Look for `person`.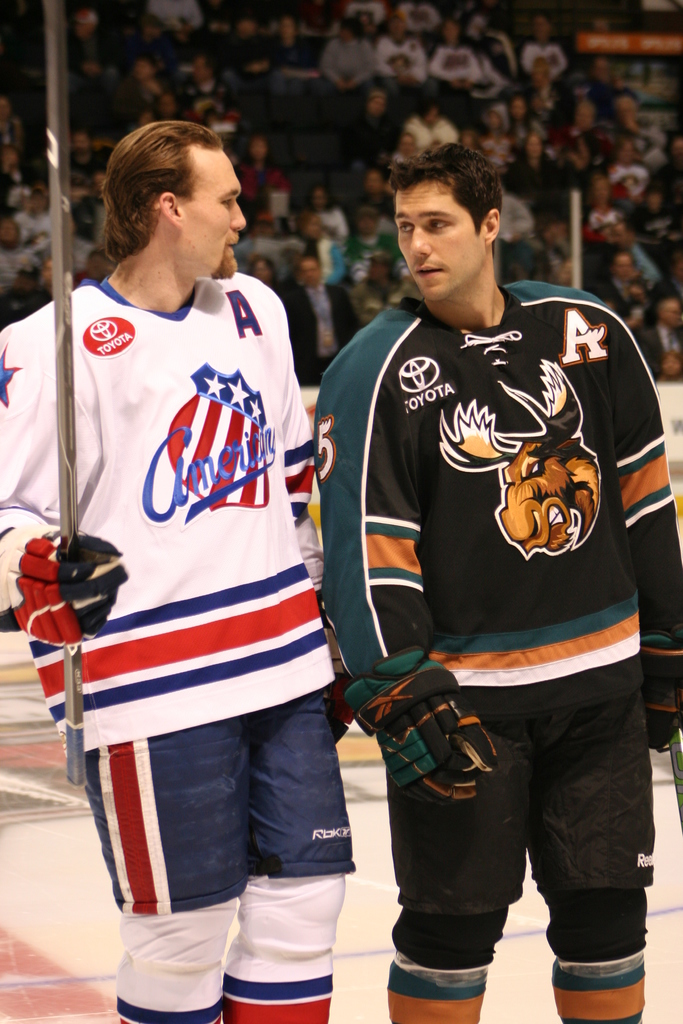
Found: bbox=(0, 121, 360, 1023).
